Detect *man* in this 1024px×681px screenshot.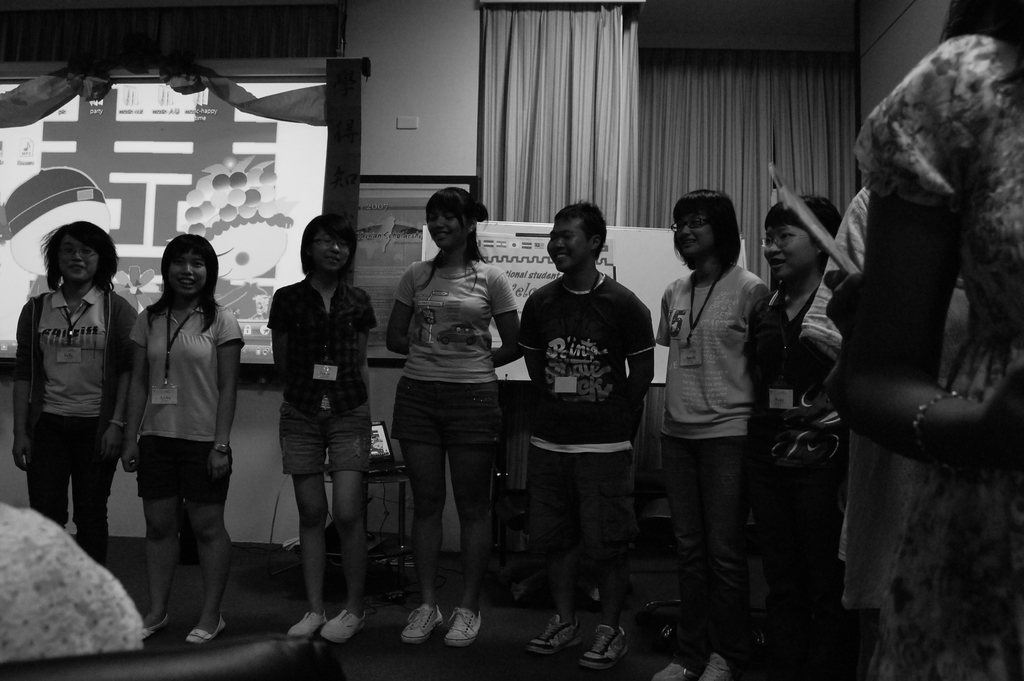
Detection: (508, 185, 665, 644).
